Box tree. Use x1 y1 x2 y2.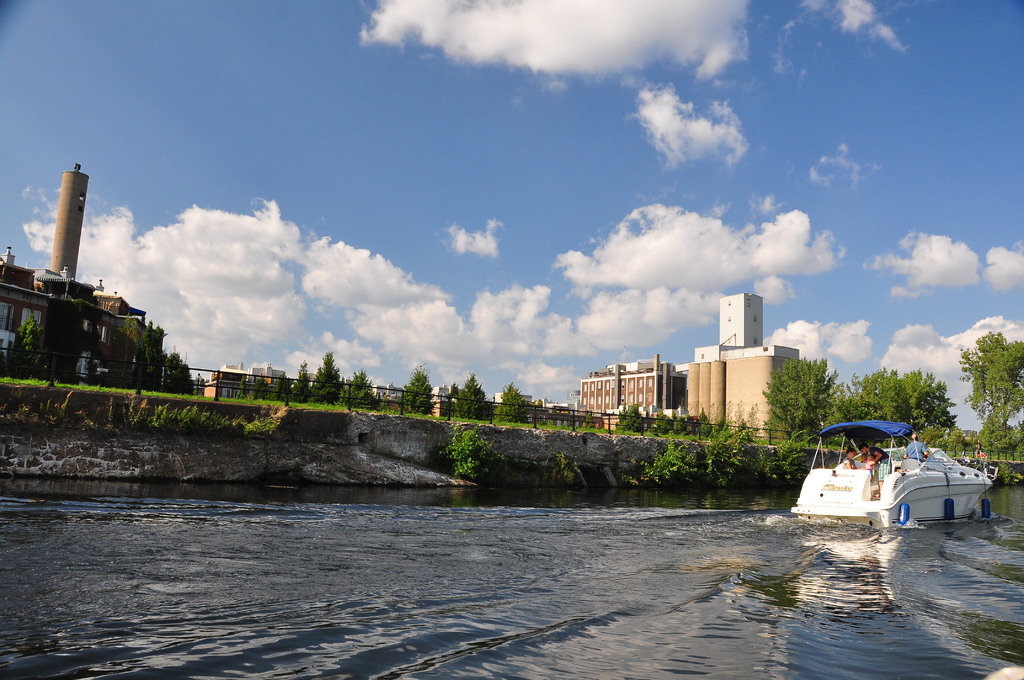
114 321 191 396.
